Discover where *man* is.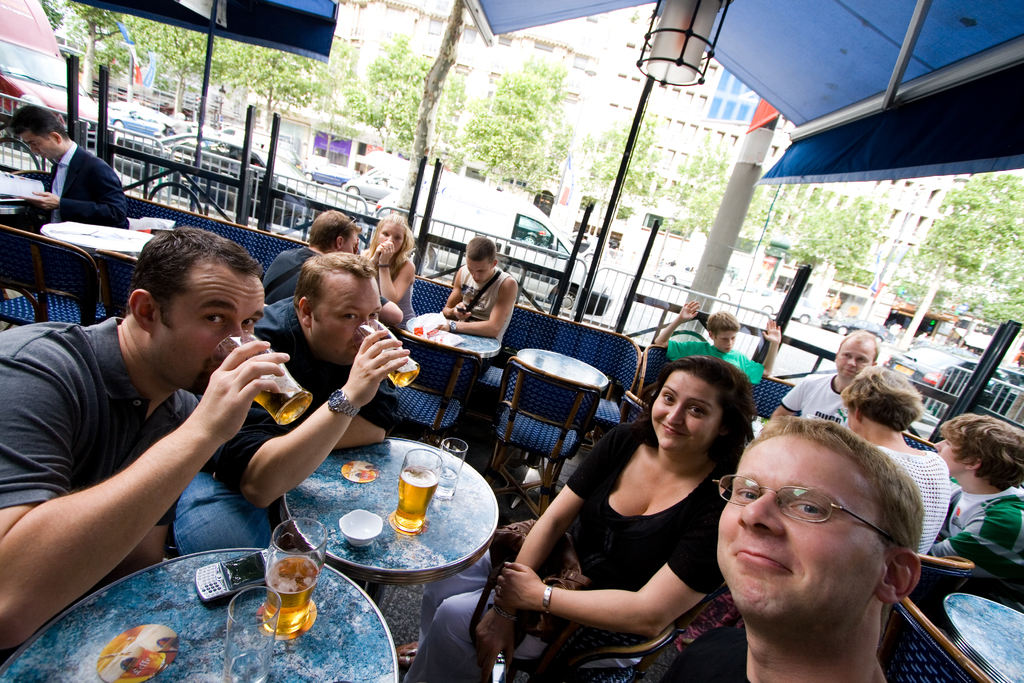
Discovered at 438, 234, 517, 344.
